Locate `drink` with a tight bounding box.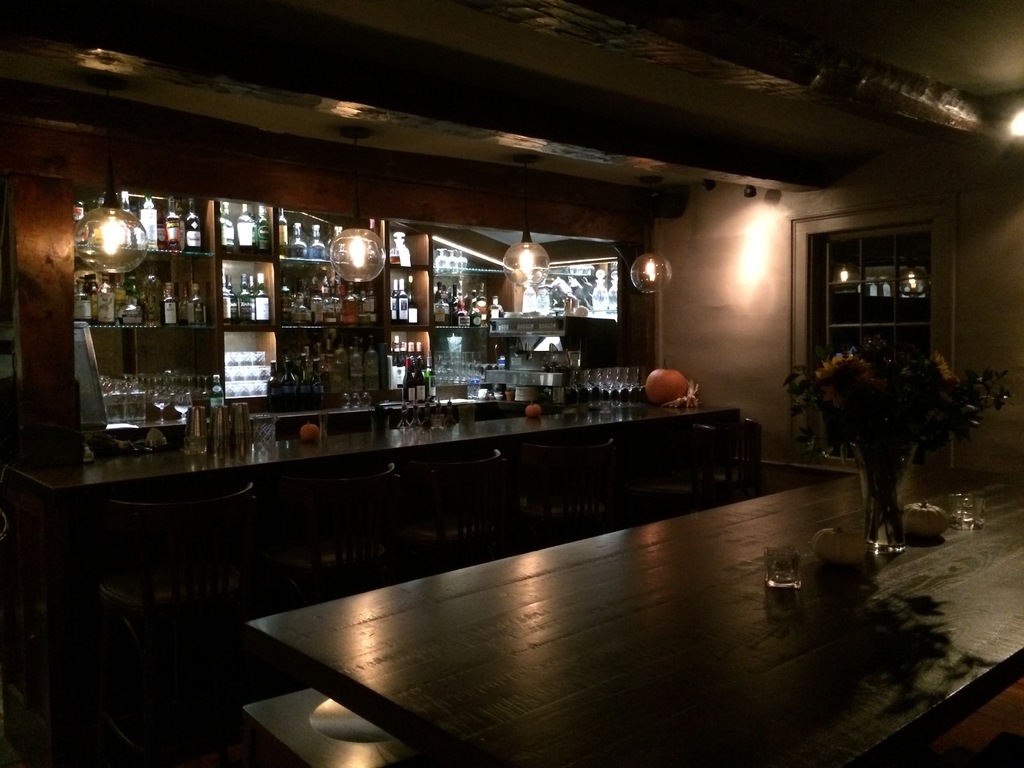
253,204,269,251.
